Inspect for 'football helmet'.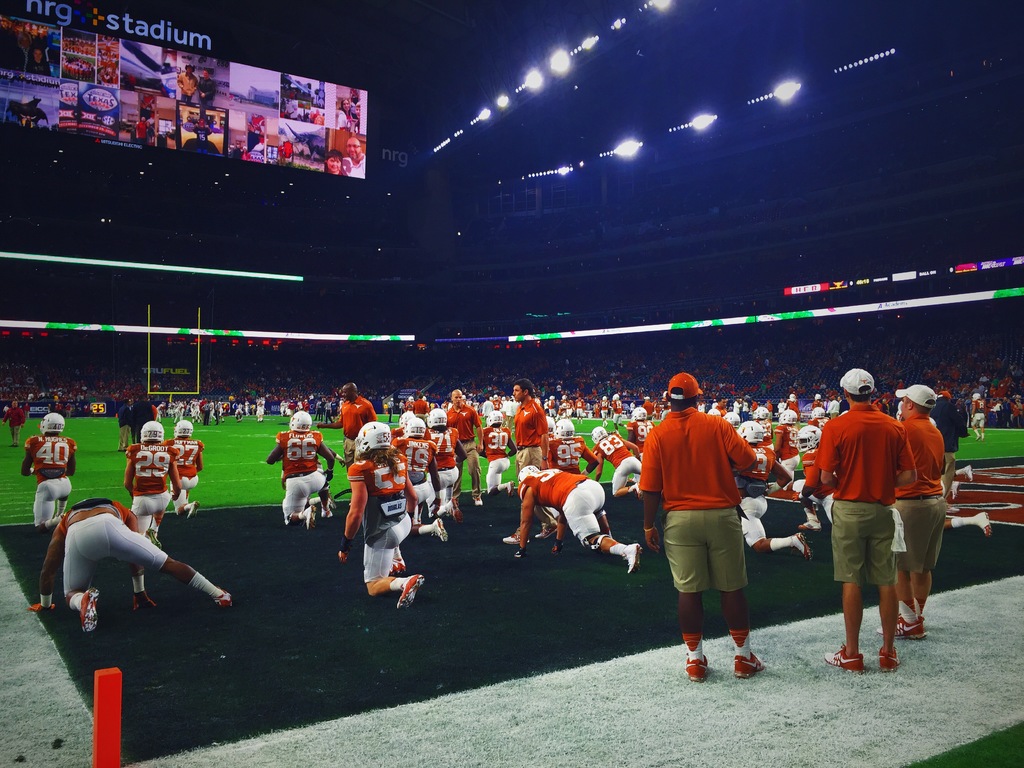
Inspection: [739, 418, 766, 447].
